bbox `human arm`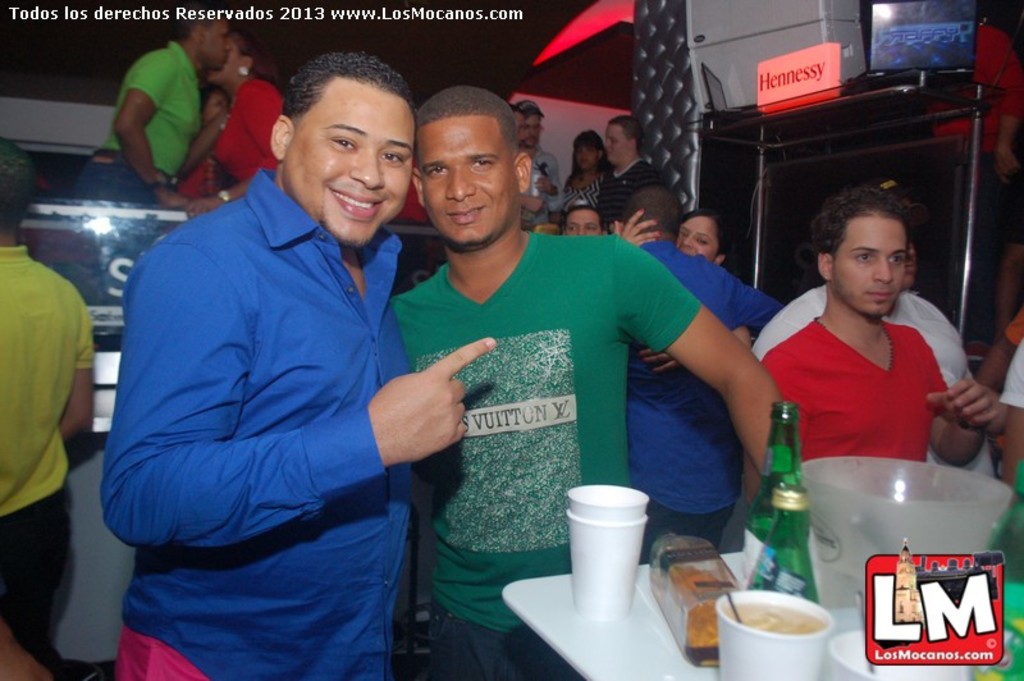
[left=634, top=305, right=756, bottom=374]
